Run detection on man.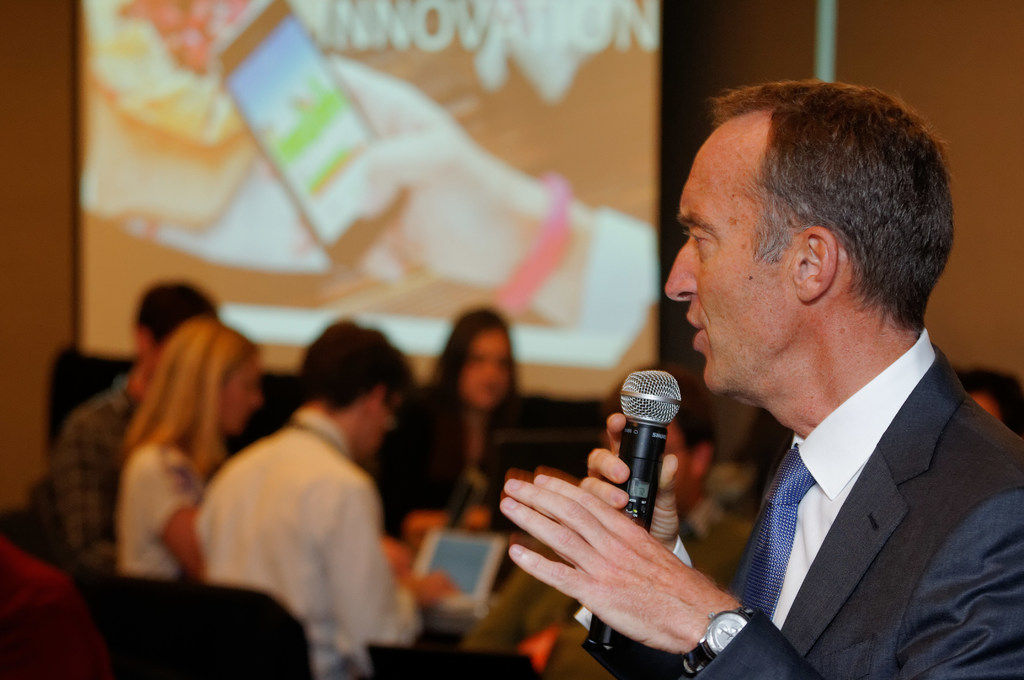
Result: {"x1": 54, "y1": 277, "x2": 225, "y2": 576}.
